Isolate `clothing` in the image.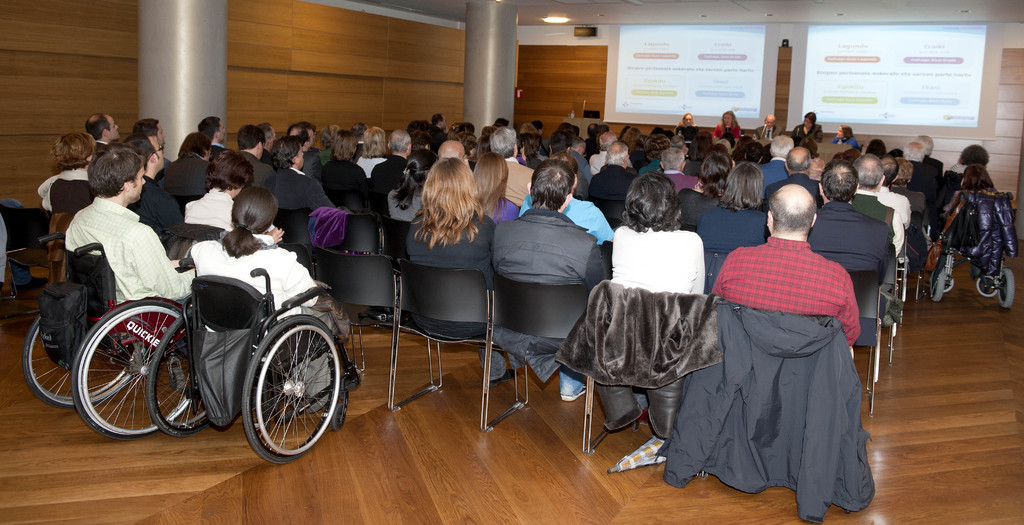
Isolated region: x1=233 y1=145 x2=270 y2=195.
